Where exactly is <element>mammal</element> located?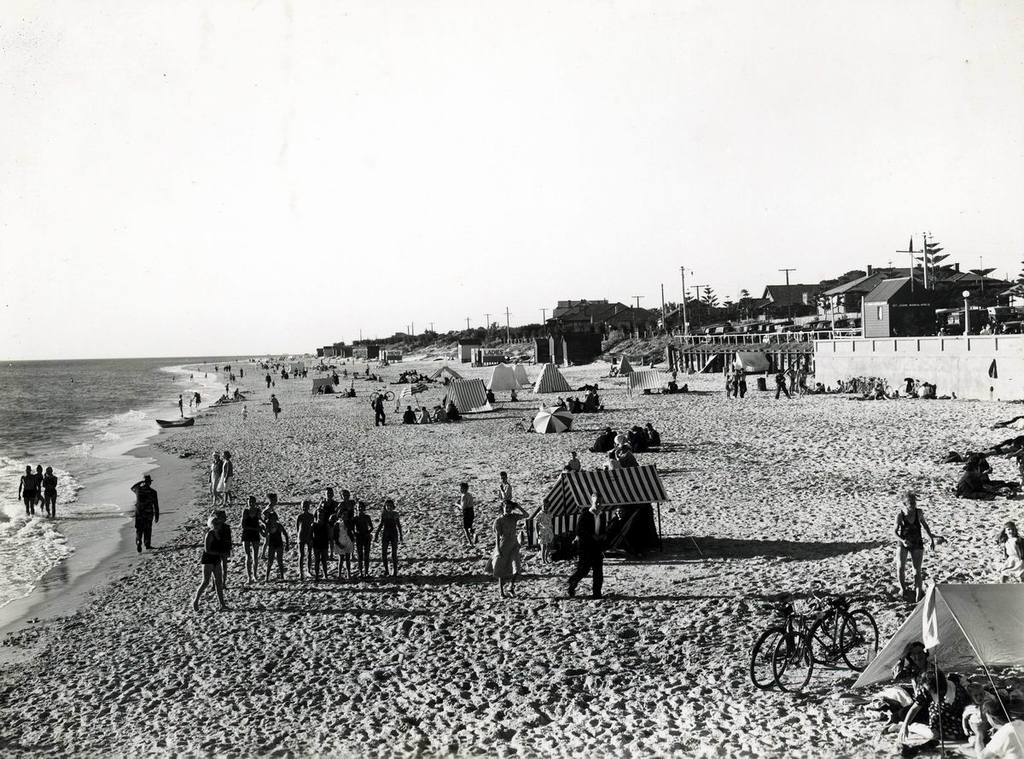
Its bounding box is 309,509,328,576.
